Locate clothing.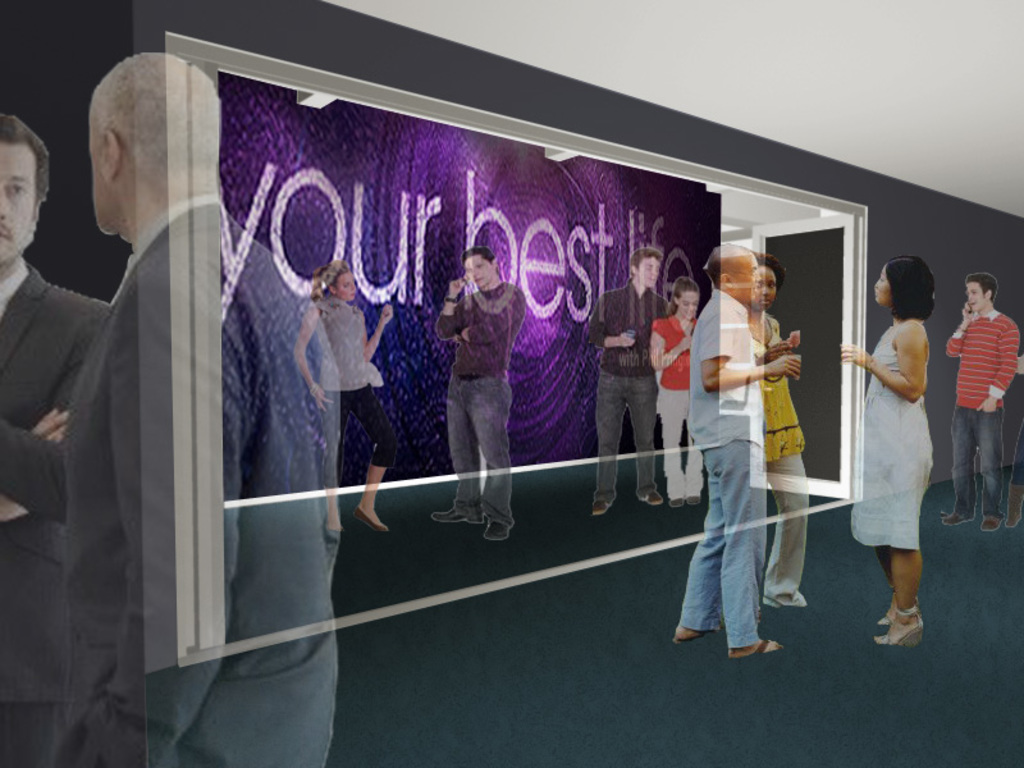
Bounding box: 305 298 392 467.
